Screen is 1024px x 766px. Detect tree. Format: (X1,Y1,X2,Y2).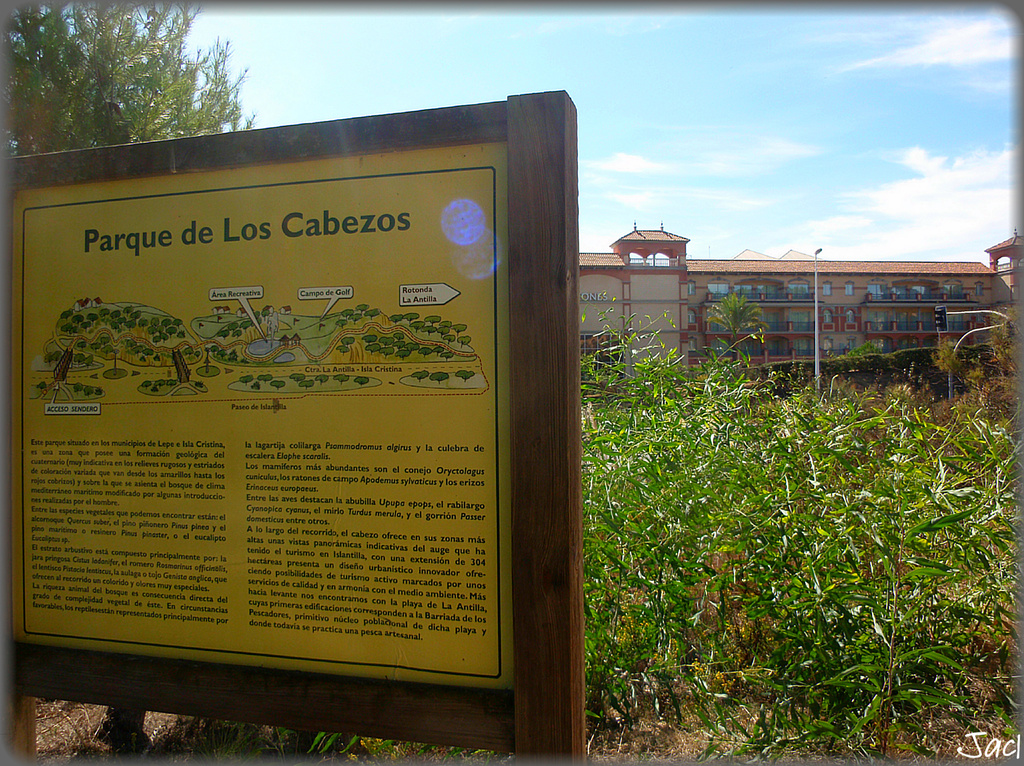
(212,351,215,356).
